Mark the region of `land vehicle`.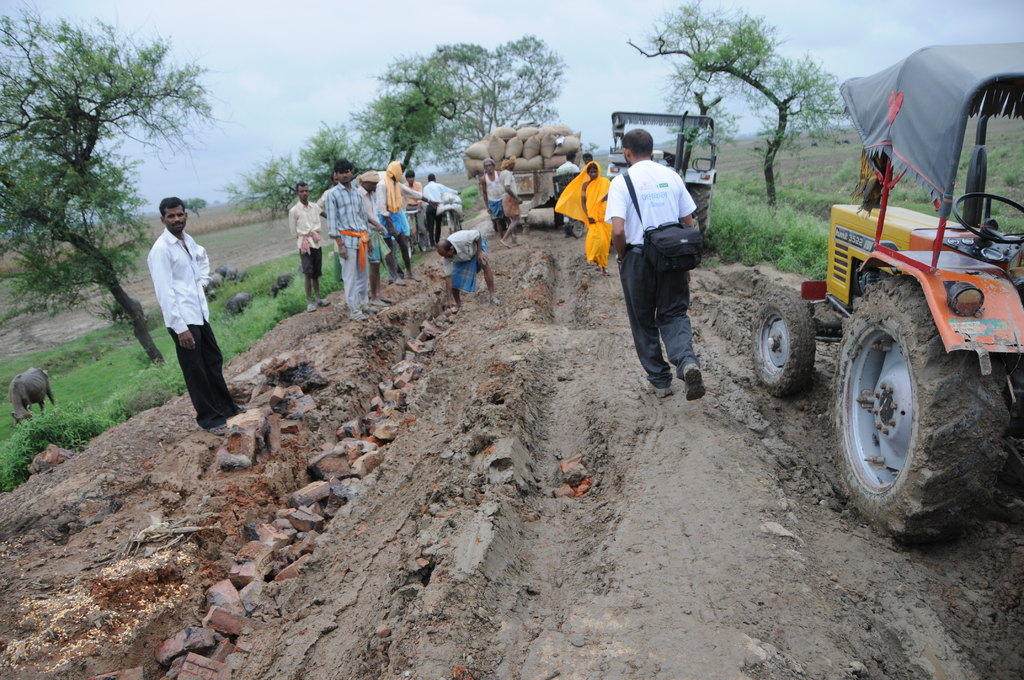
Region: 812,58,1023,509.
